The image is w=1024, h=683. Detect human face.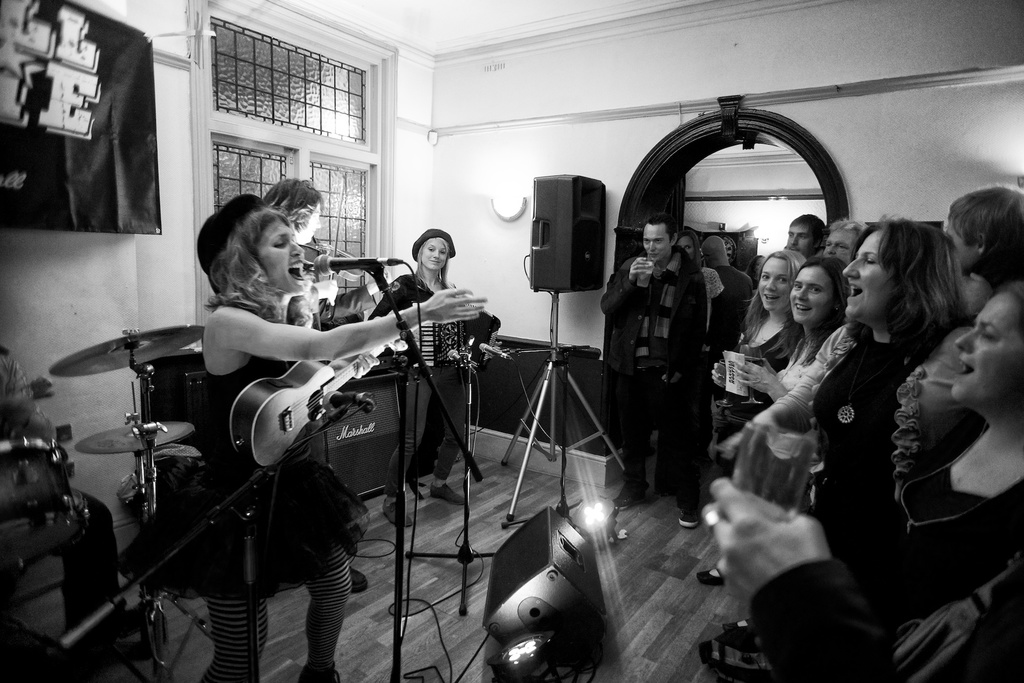
Detection: [643, 224, 671, 263].
